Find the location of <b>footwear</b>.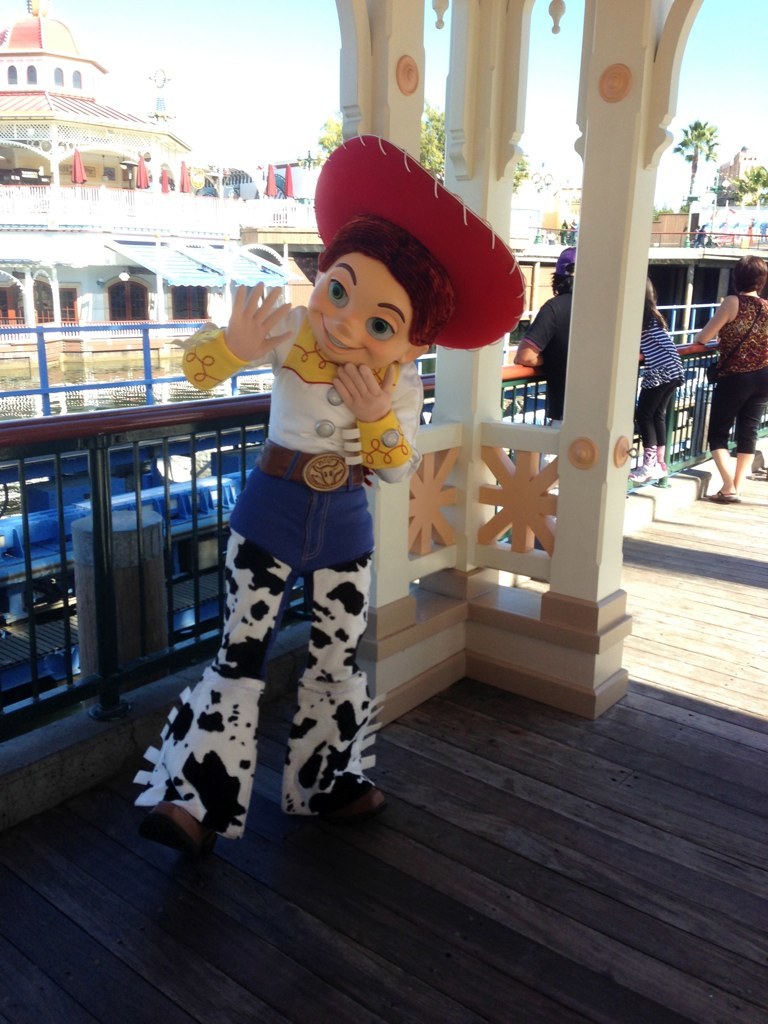
Location: (709, 487, 737, 507).
